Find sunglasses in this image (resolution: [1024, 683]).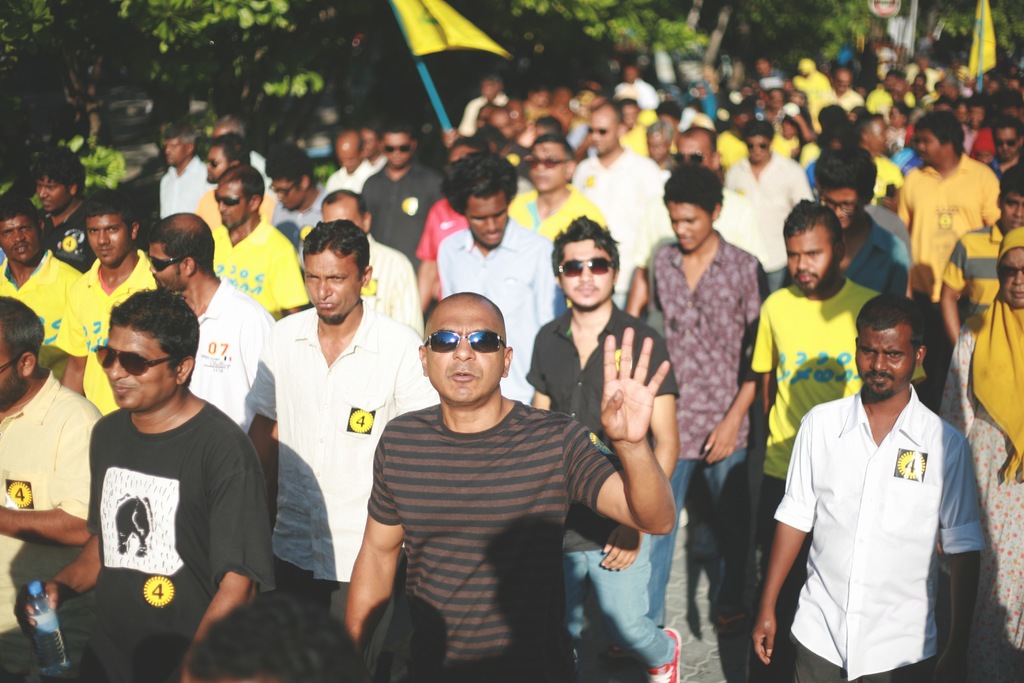
[x1=212, y1=186, x2=252, y2=208].
